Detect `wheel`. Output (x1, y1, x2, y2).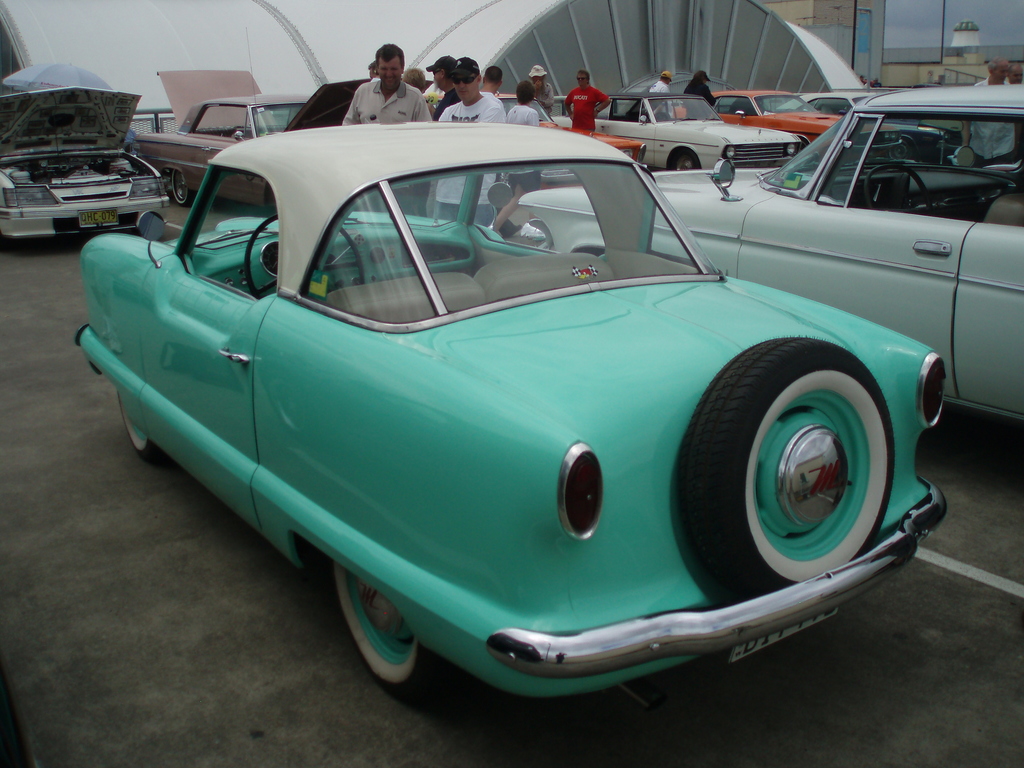
(245, 214, 364, 296).
